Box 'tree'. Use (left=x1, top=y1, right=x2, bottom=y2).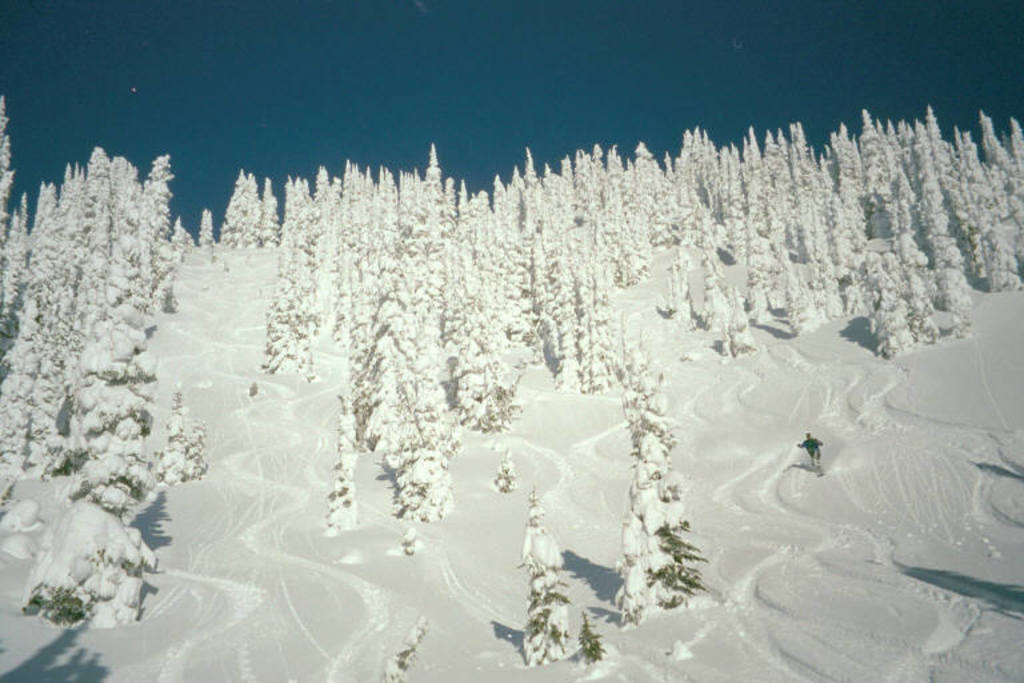
(left=189, top=411, right=216, bottom=476).
